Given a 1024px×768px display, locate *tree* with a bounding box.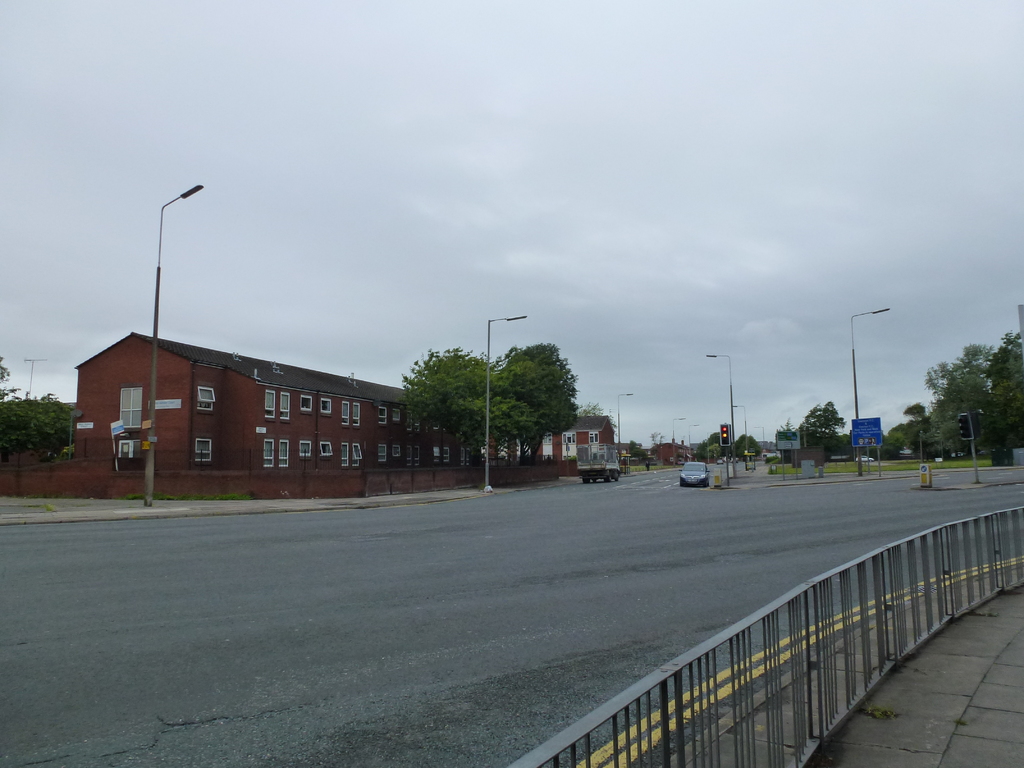
Located: 628/438/649/460.
